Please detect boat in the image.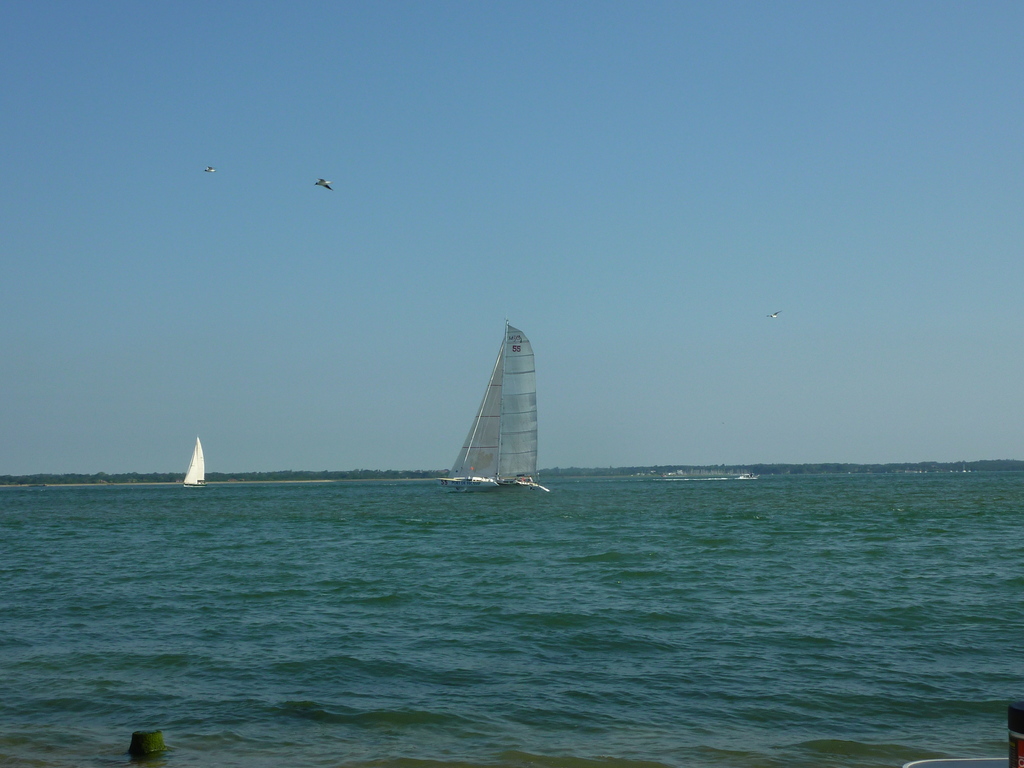
<box>181,436,206,491</box>.
